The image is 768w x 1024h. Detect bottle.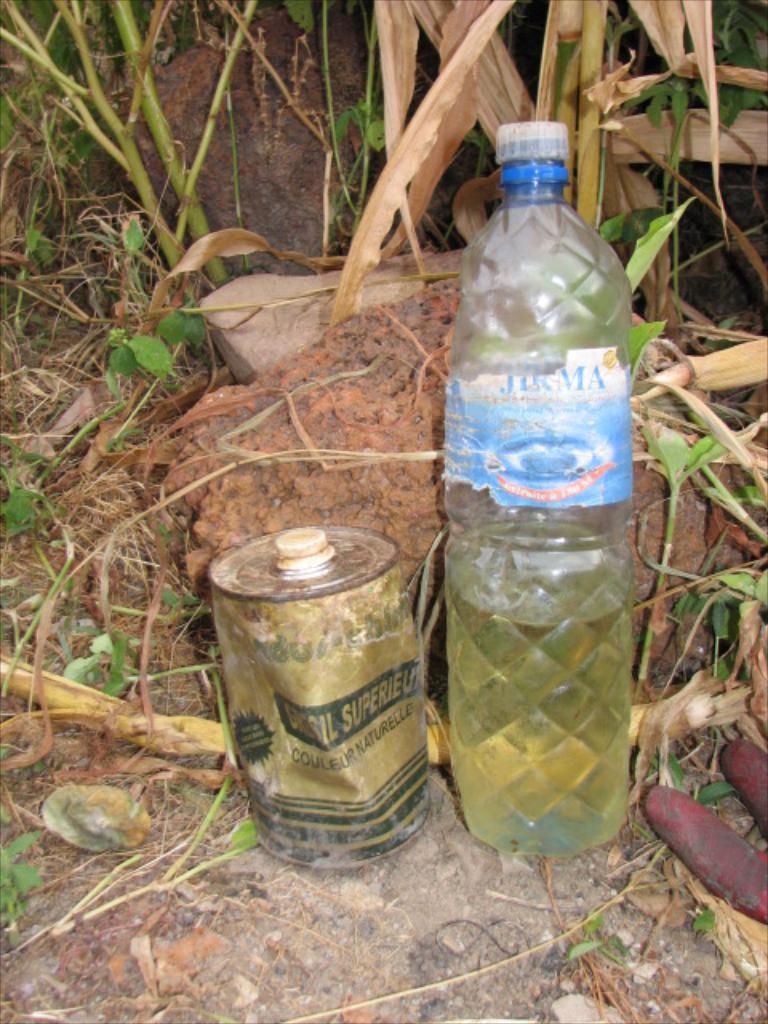
Detection: region(450, 144, 638, 894).
